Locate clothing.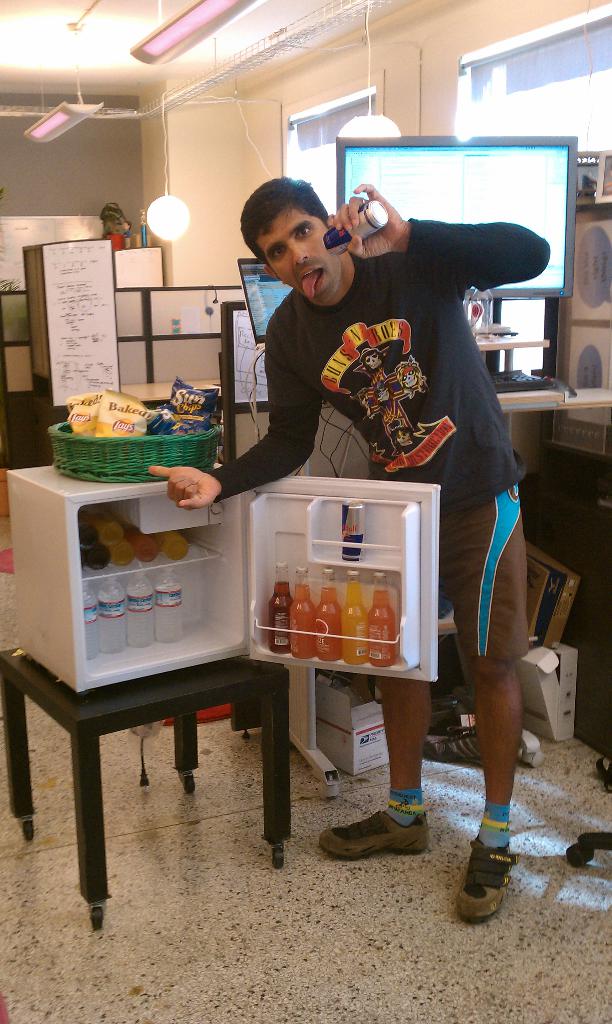
Bounding box: select_region(203, 214, 552, 666).
